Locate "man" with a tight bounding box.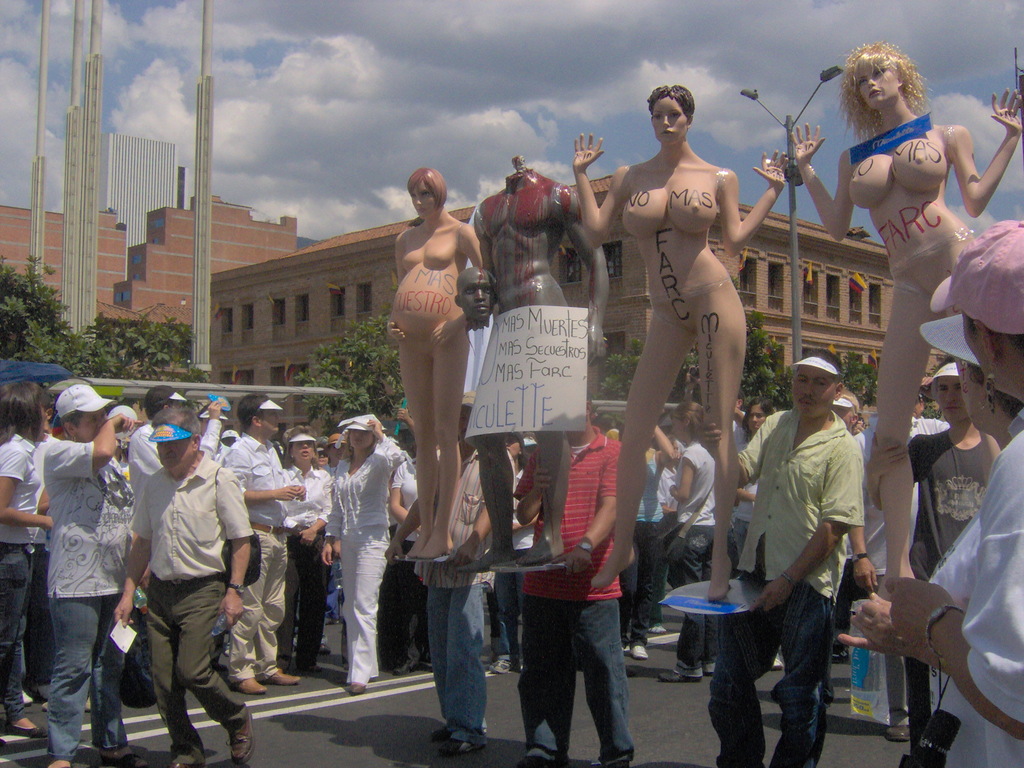
x1=692, y1=337, x2=868, y2=767.
